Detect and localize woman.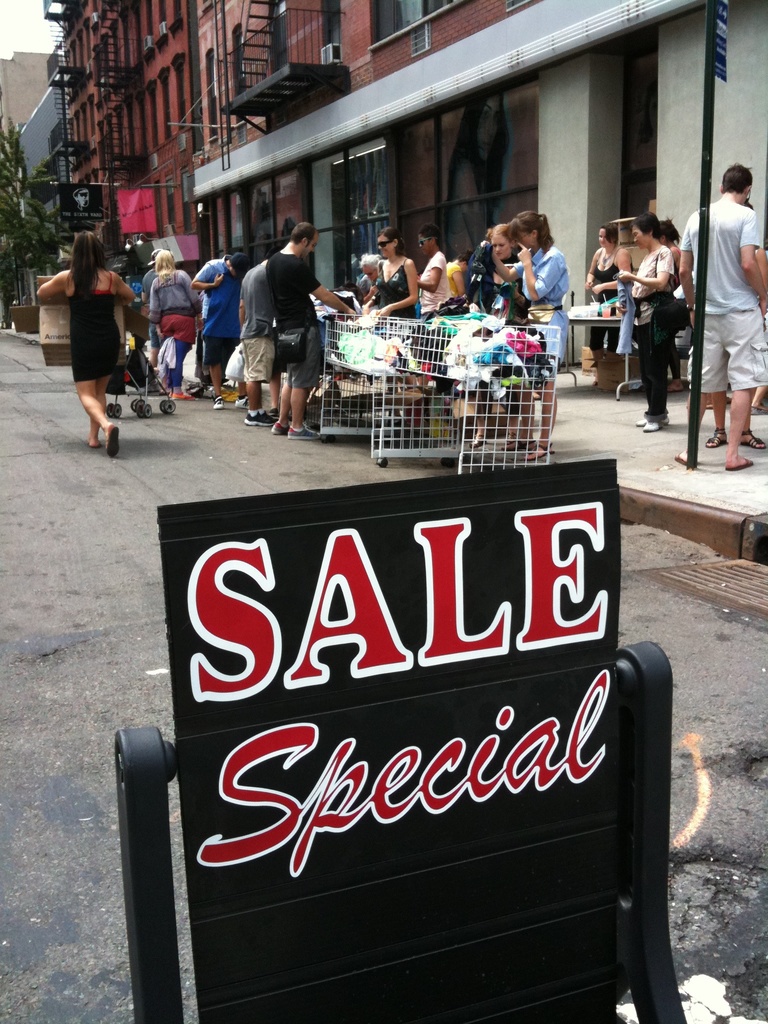
Localized at (x1=583, y1=229, x2=630, y2=355).
